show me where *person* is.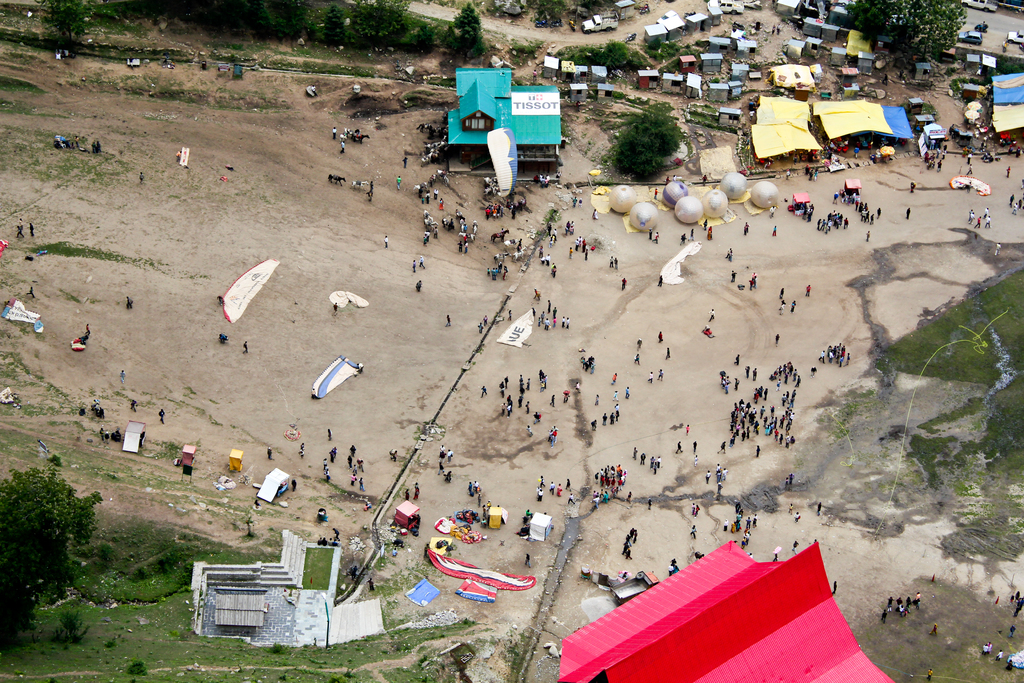
*person* is at select_region(540, 311, 546, 324).
